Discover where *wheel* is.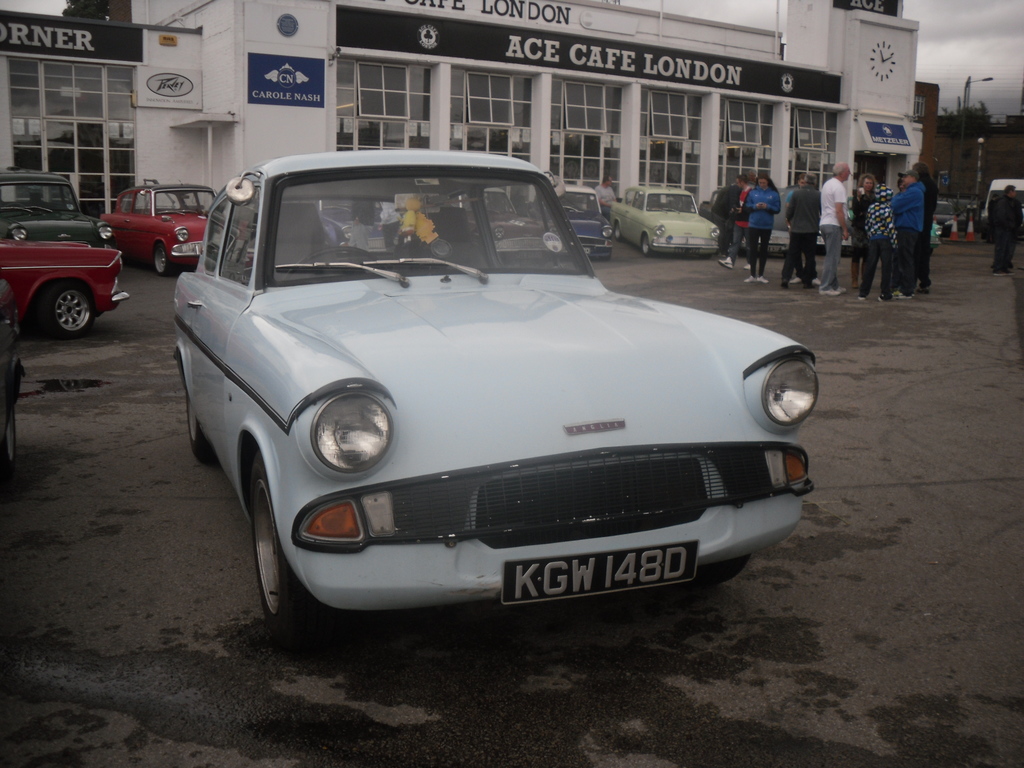
Discovered at {"left": 223, "top": 454, "right": 282, "bottom": 600}.
